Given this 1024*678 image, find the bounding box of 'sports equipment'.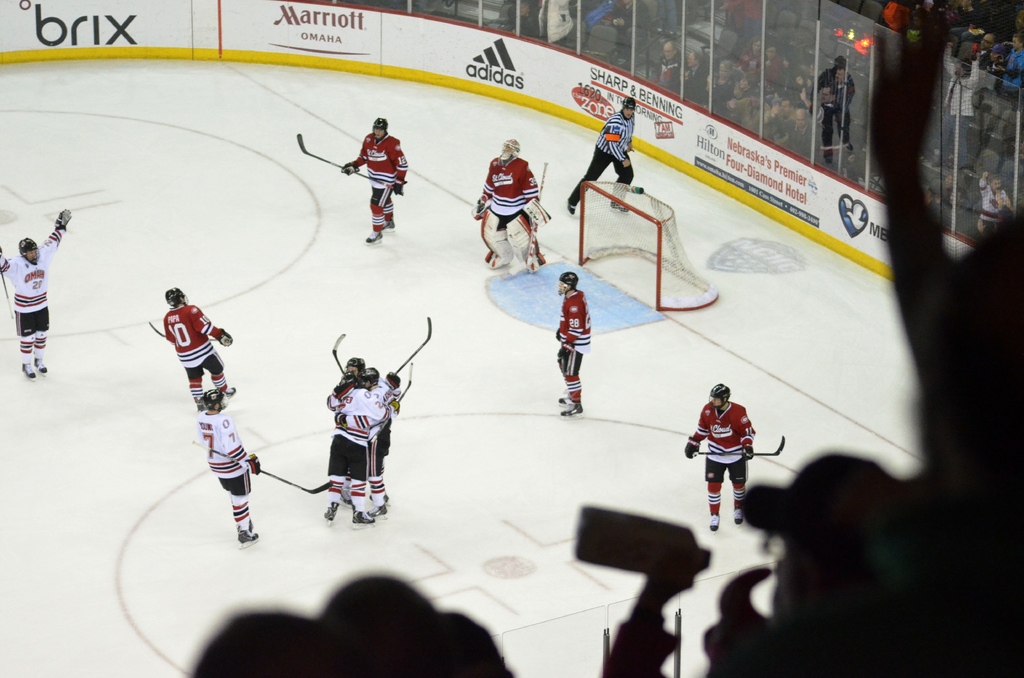
region(698, 437, 788, 456).
